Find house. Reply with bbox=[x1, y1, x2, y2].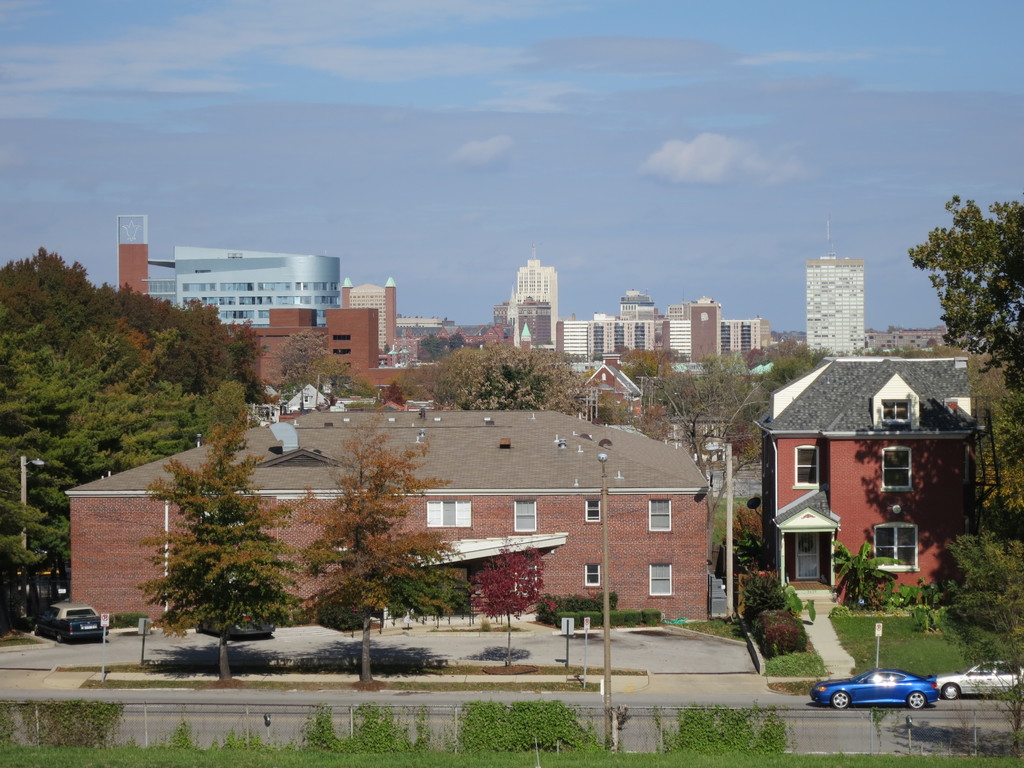
bbox=[63, 404, 711, 630].
